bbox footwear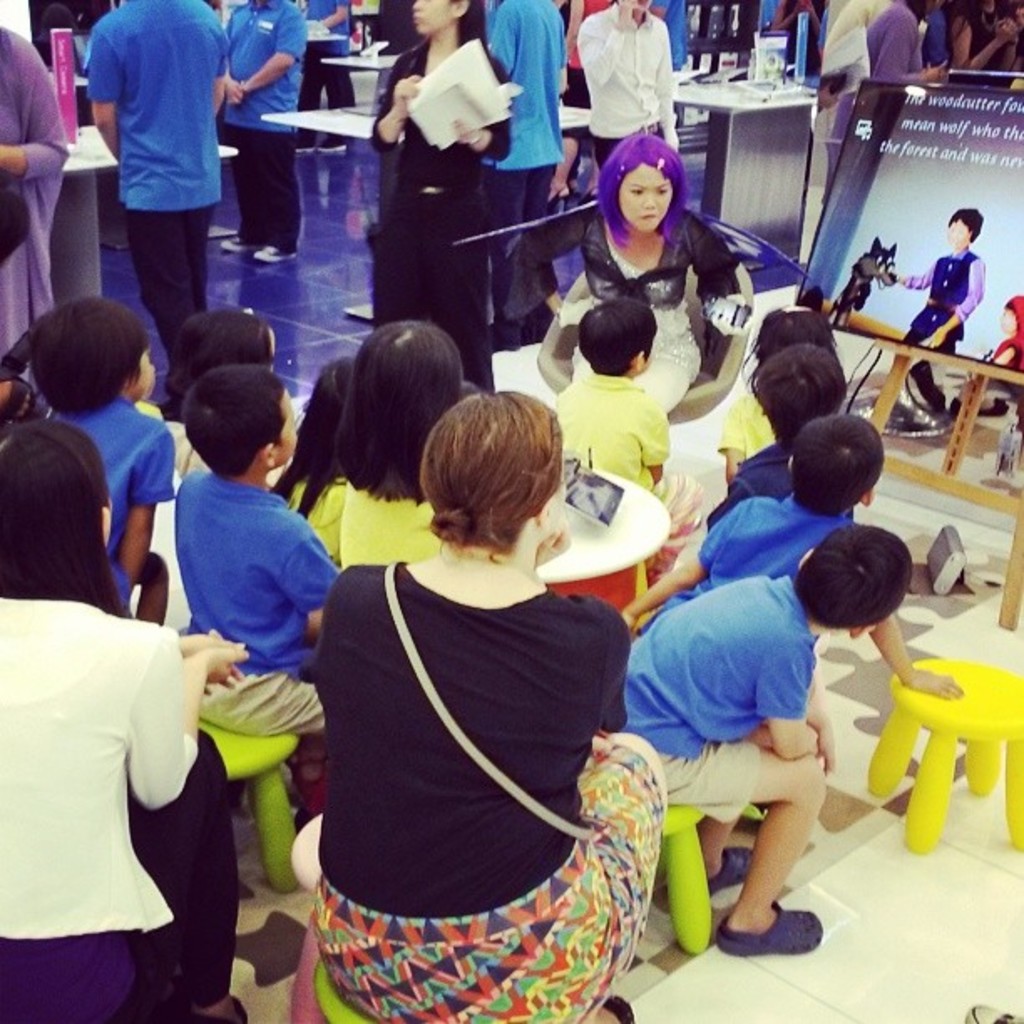
(left=962, top=996, right=1022, bottom=1022)
